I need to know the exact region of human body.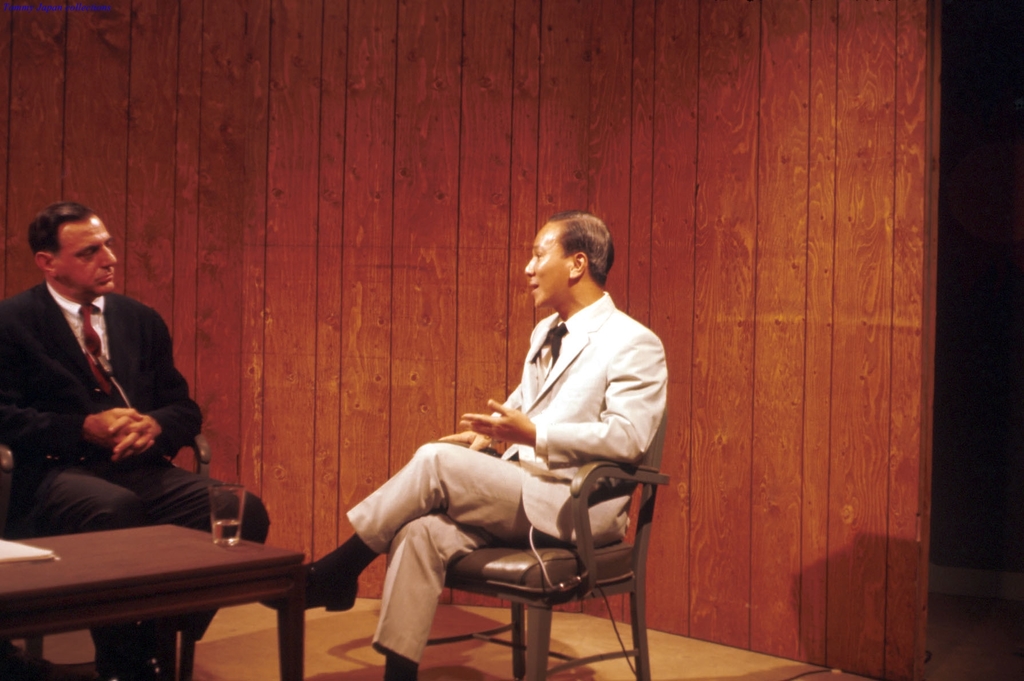
Region: bbox=(264, 208, 666, 680).
